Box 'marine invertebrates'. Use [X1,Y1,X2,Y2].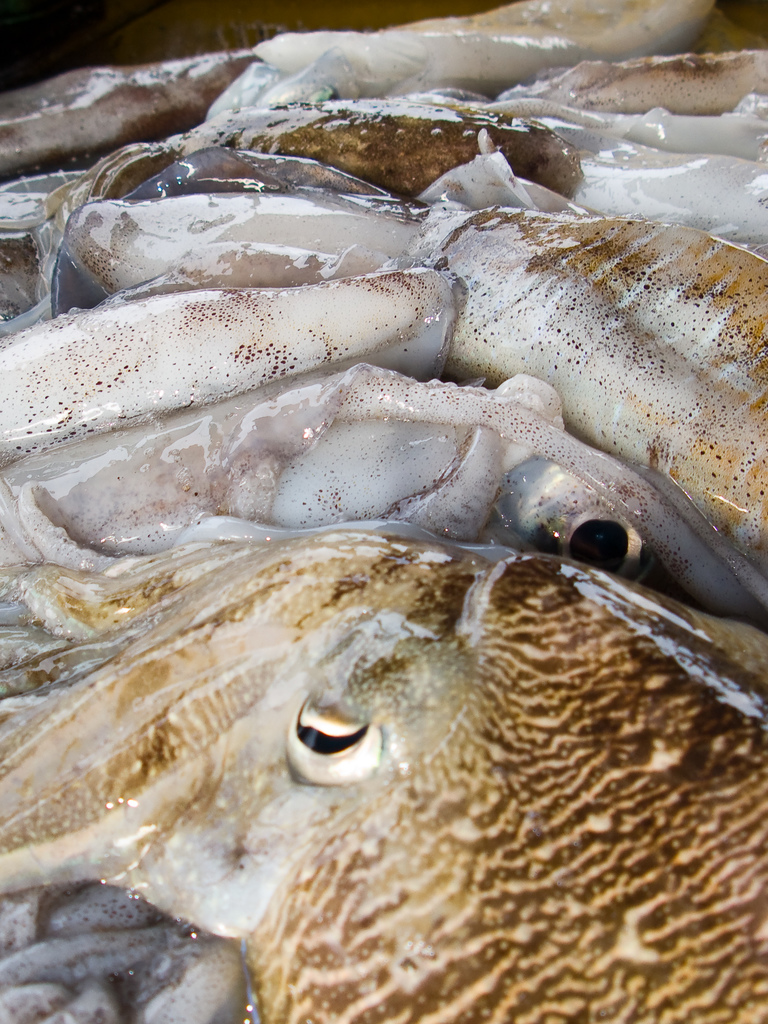
[52,165,767,559].
